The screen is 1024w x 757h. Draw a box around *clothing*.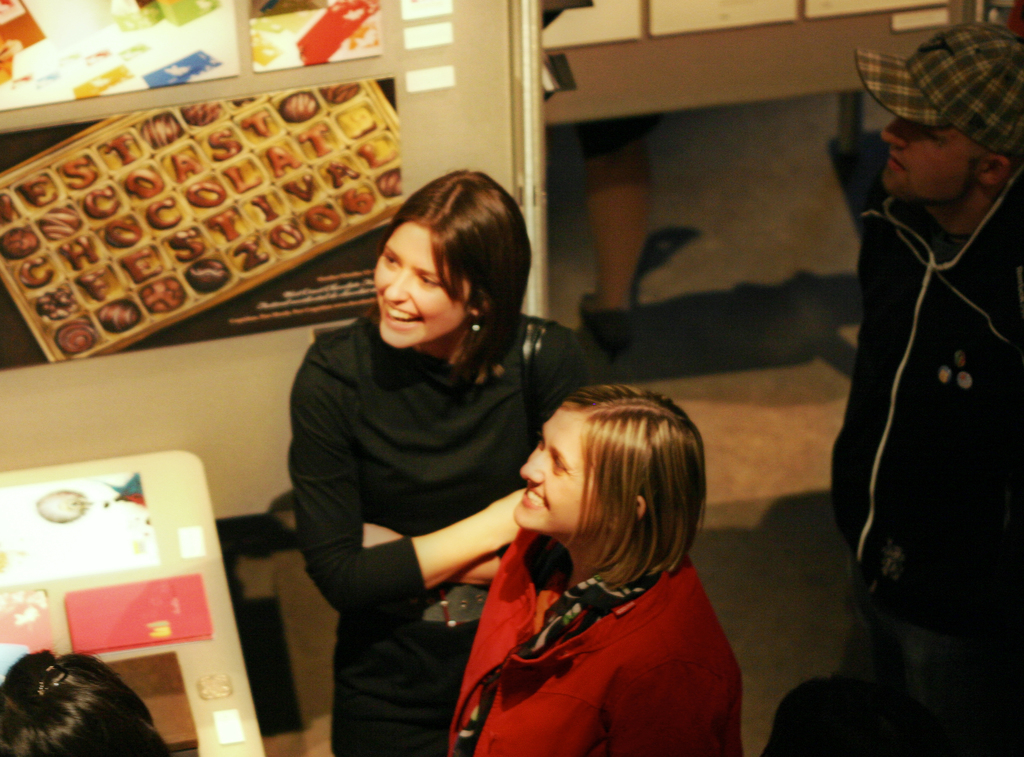
bbox=(283, 309, 603, 756).
